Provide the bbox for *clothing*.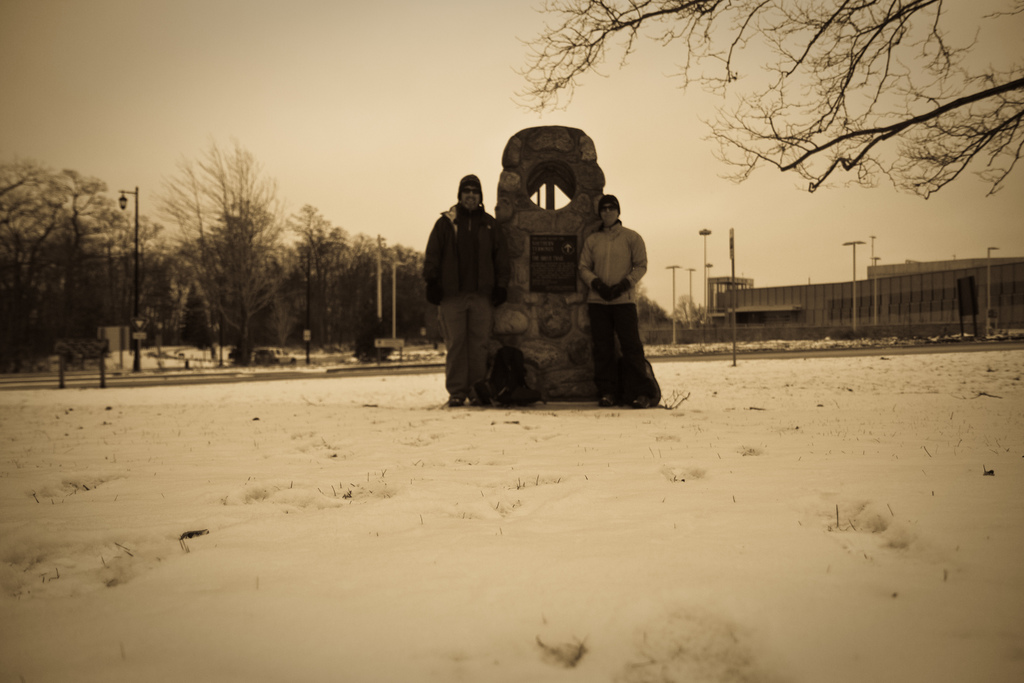
<bbox>572, 226, 659, 388</bbox>.
